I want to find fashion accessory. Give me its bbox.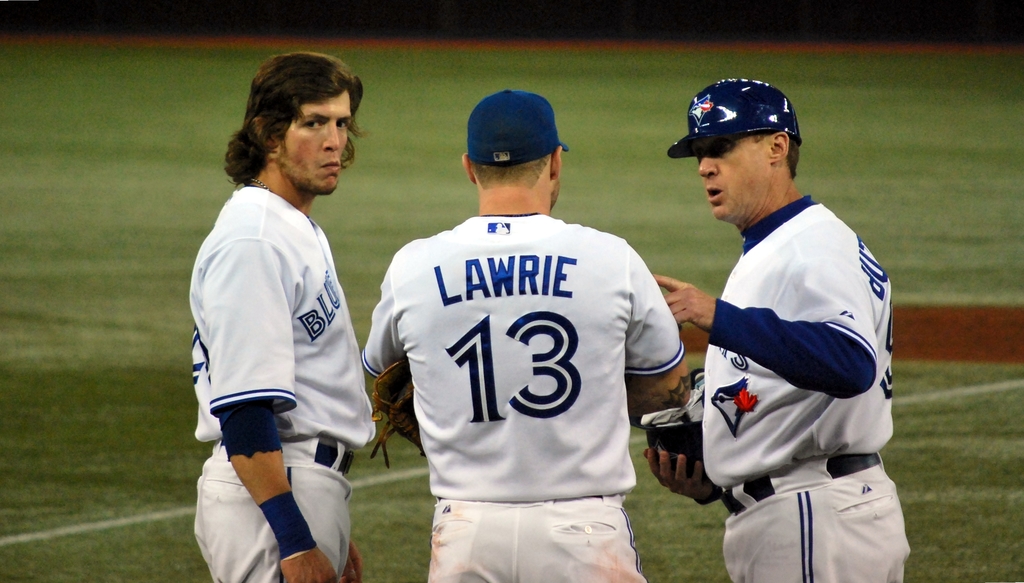
select_region(467, 88, 570, 165).
